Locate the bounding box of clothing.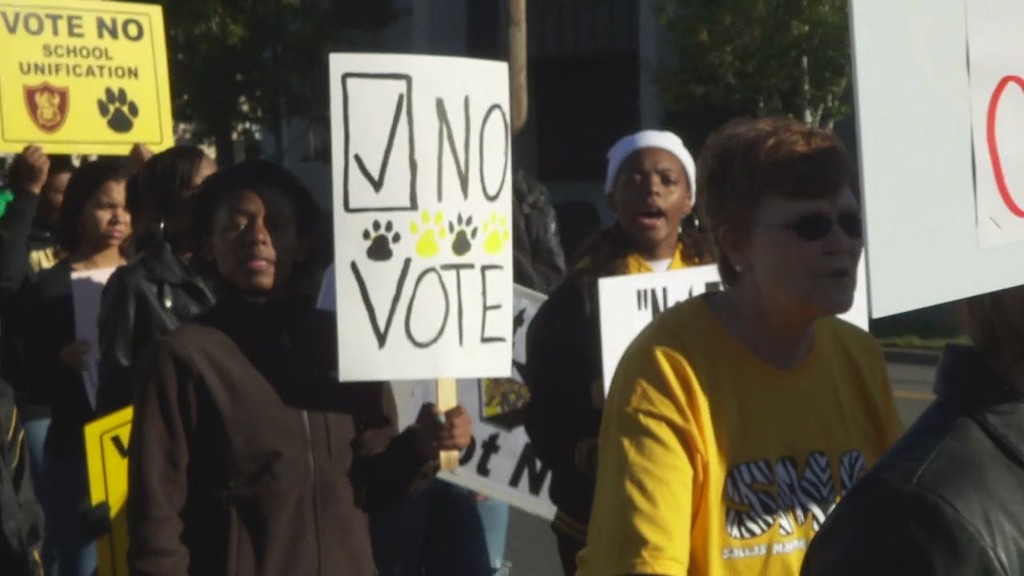
Bounding box: [126,291,429,575].
